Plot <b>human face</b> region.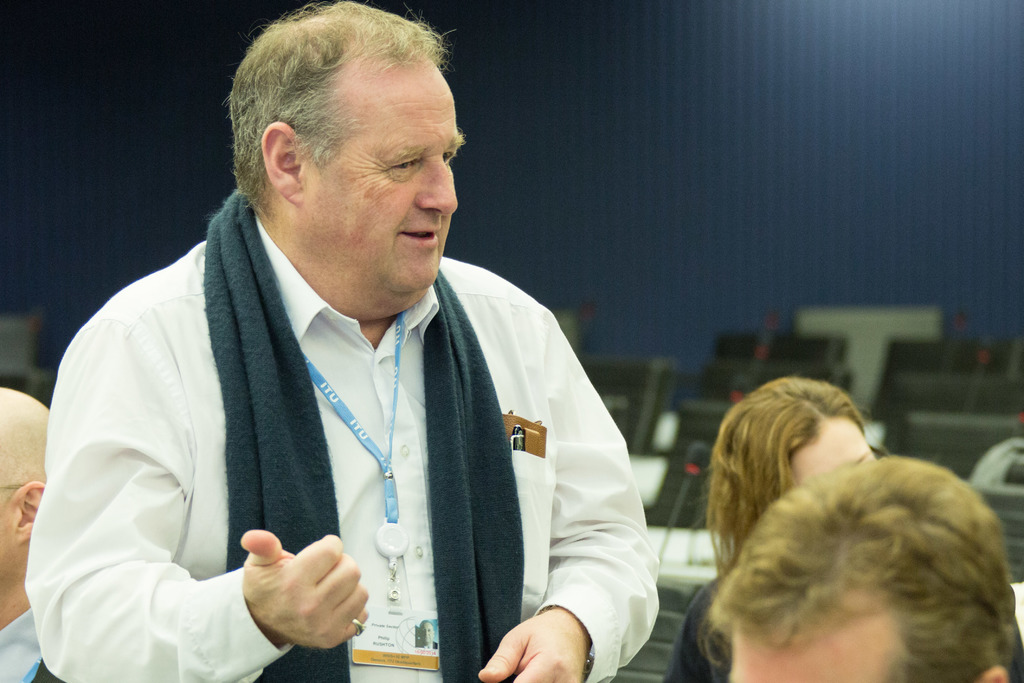
Plotted at BBox(724, 595, 884, 682).
